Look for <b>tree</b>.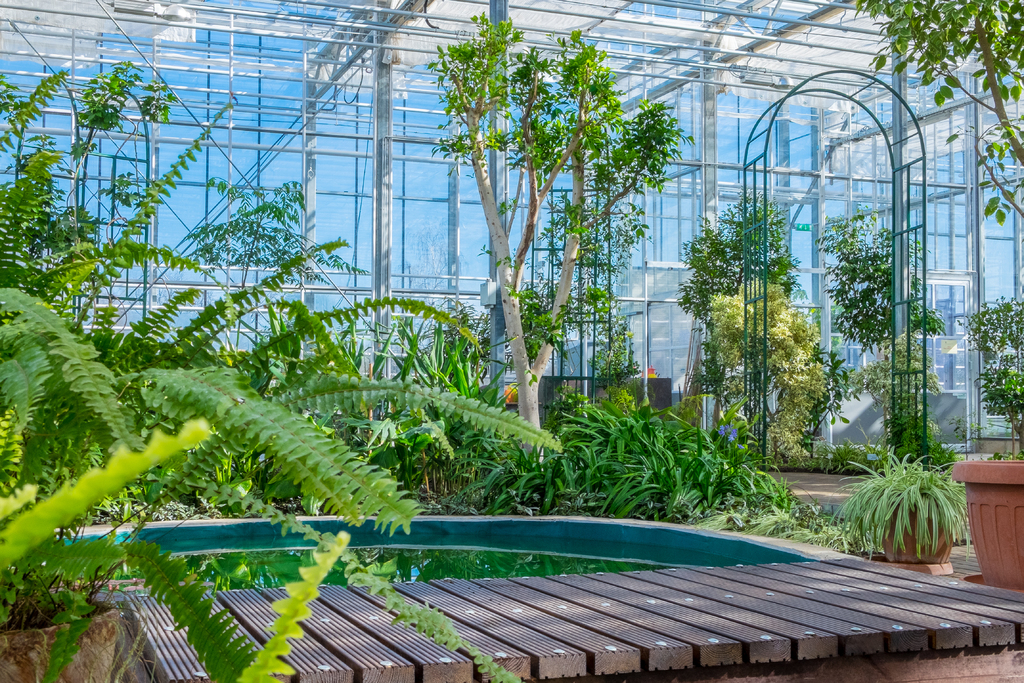
Found: 0 58 479 682.
